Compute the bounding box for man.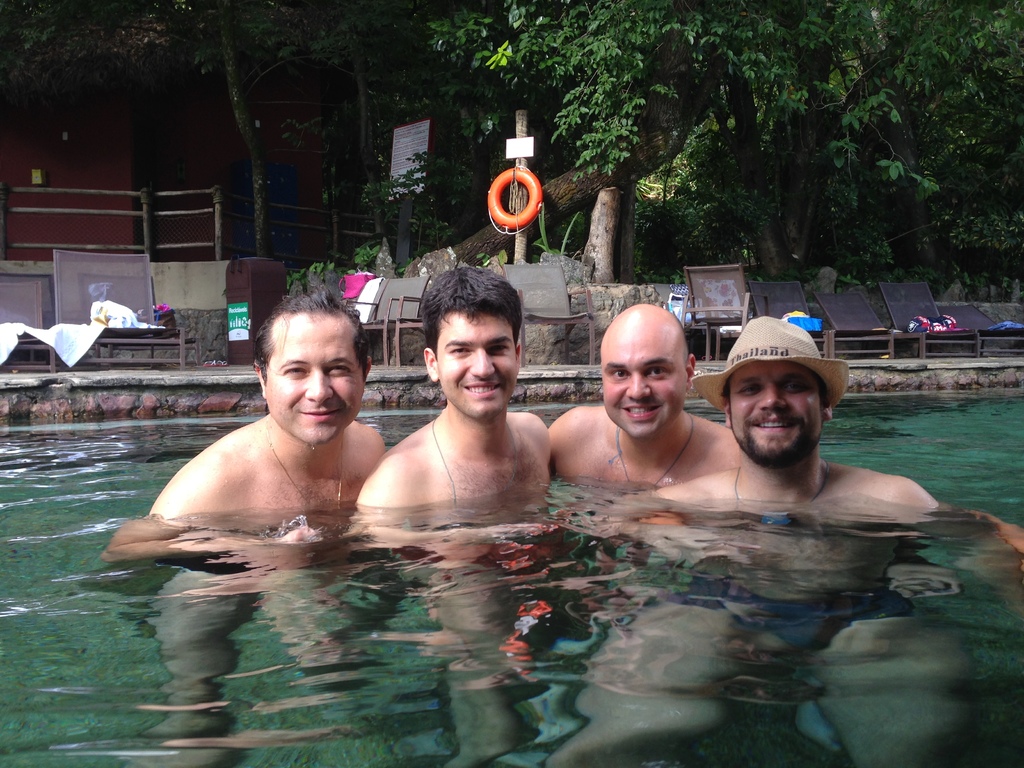
(x1=99, y1=289, x2=388, y2=559).
